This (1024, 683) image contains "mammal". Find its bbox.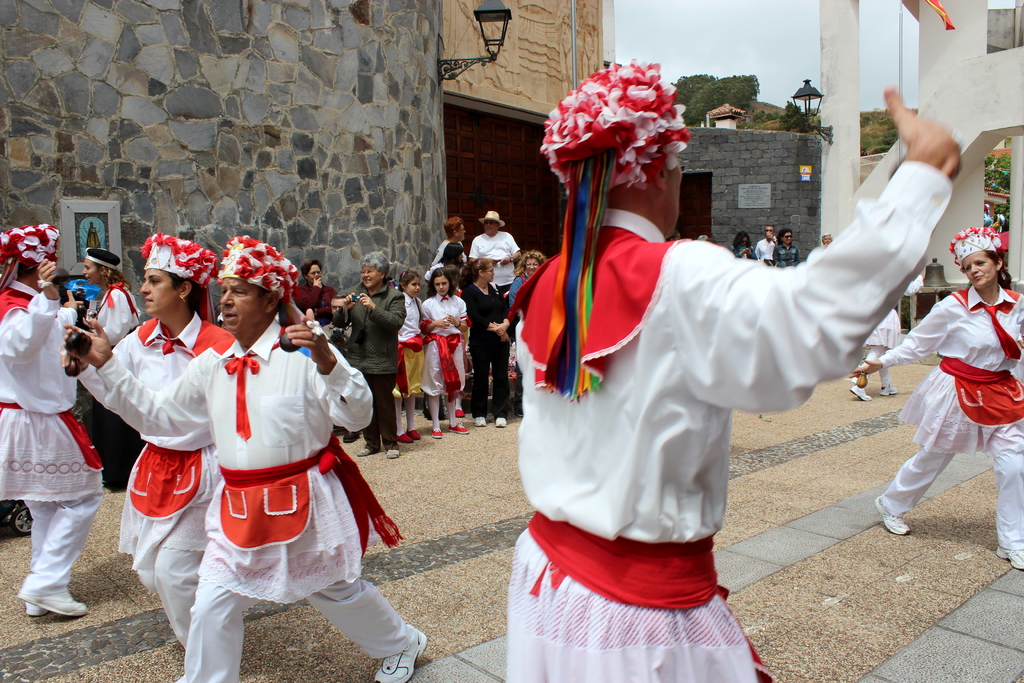
91 247 151 485.
